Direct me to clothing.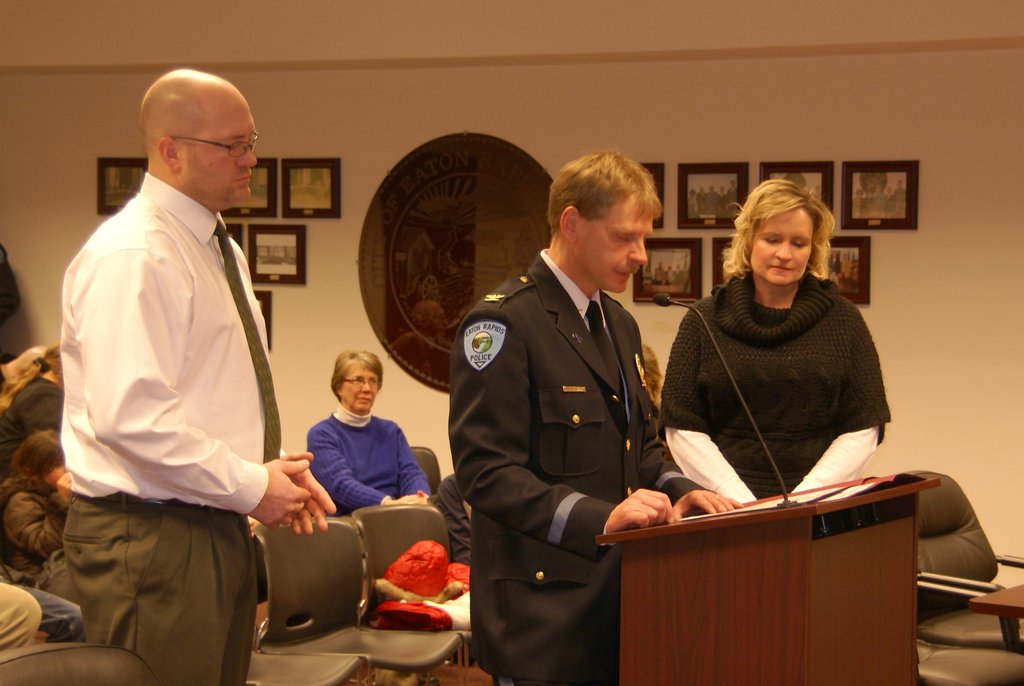
Direction: region(427, 475, 471, 569).
